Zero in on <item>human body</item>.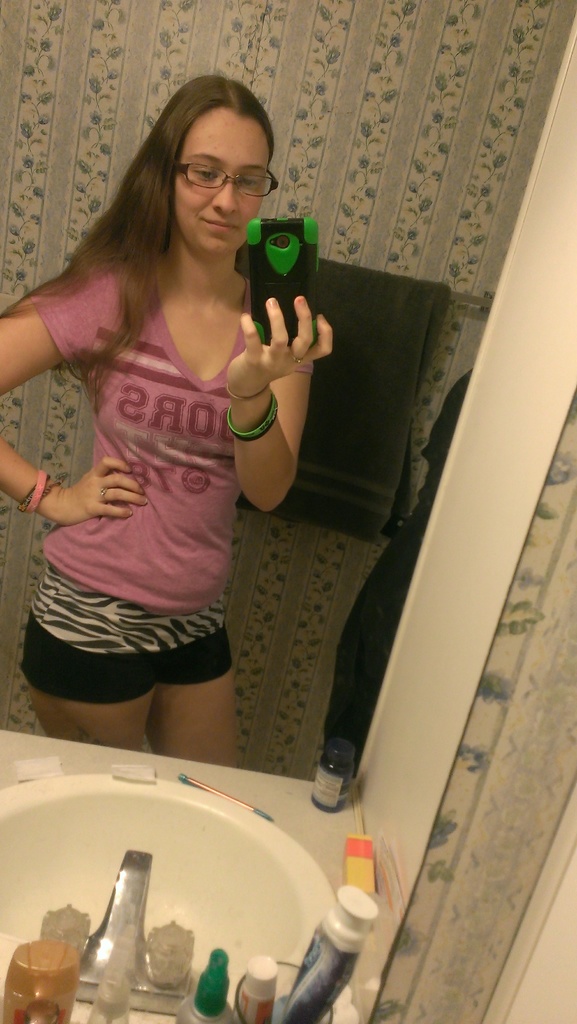
Zeroed in: x1=6 y1=76 x2=325 y2=772.
